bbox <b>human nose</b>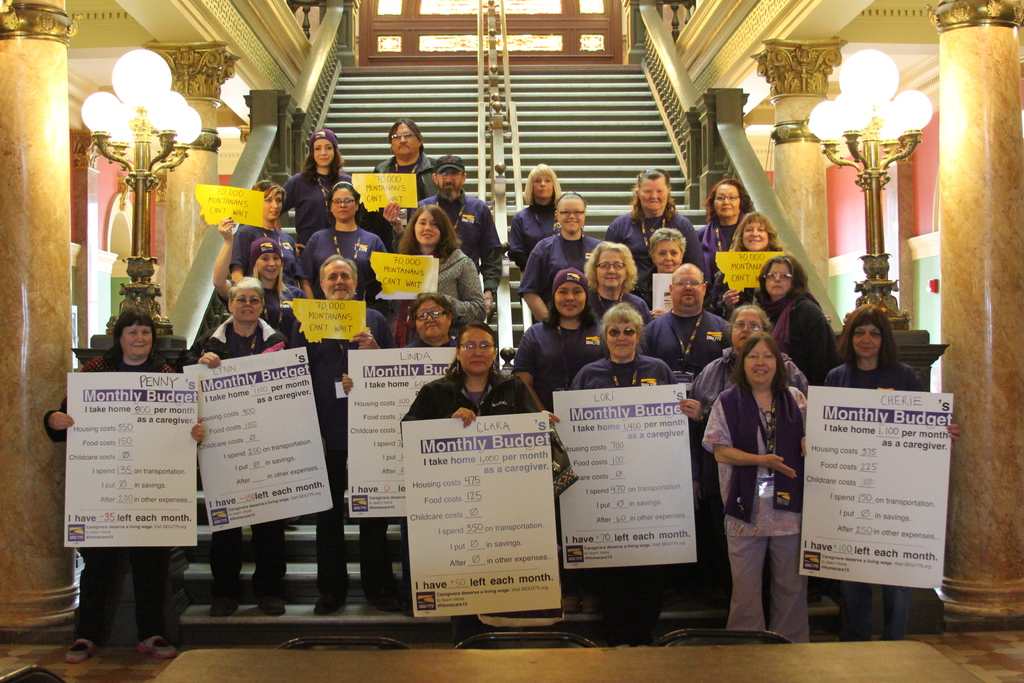
(x1=269, y1=258, x2=276, y2=267)
